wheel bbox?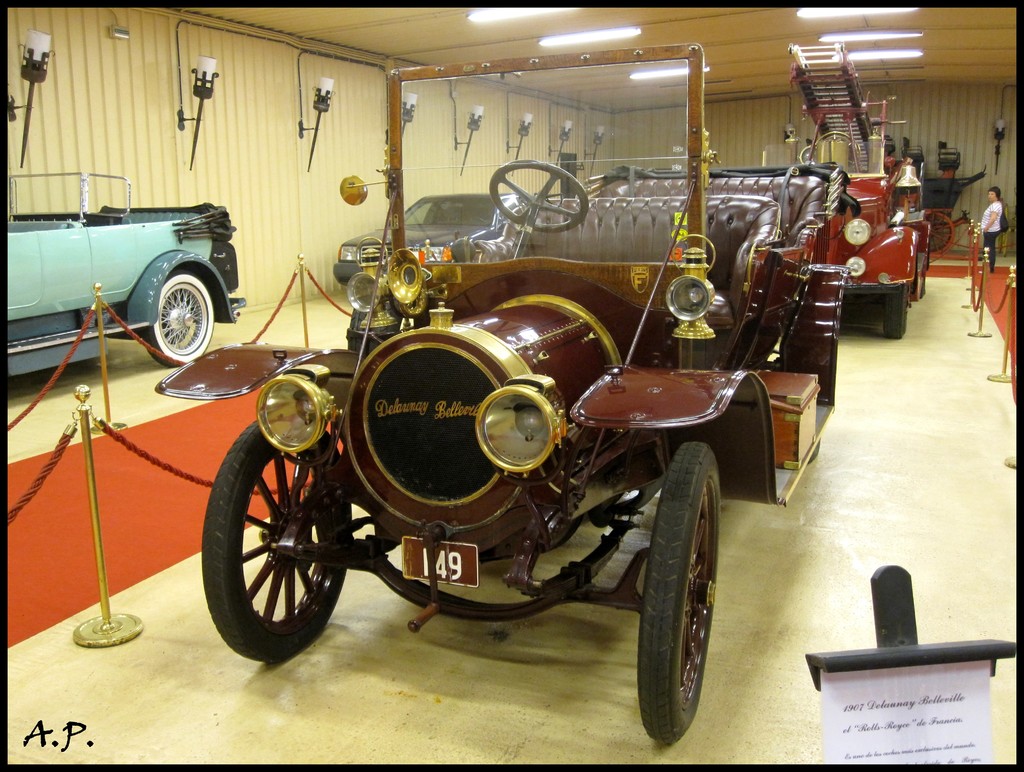
box=[876, 275, 908, 341]
